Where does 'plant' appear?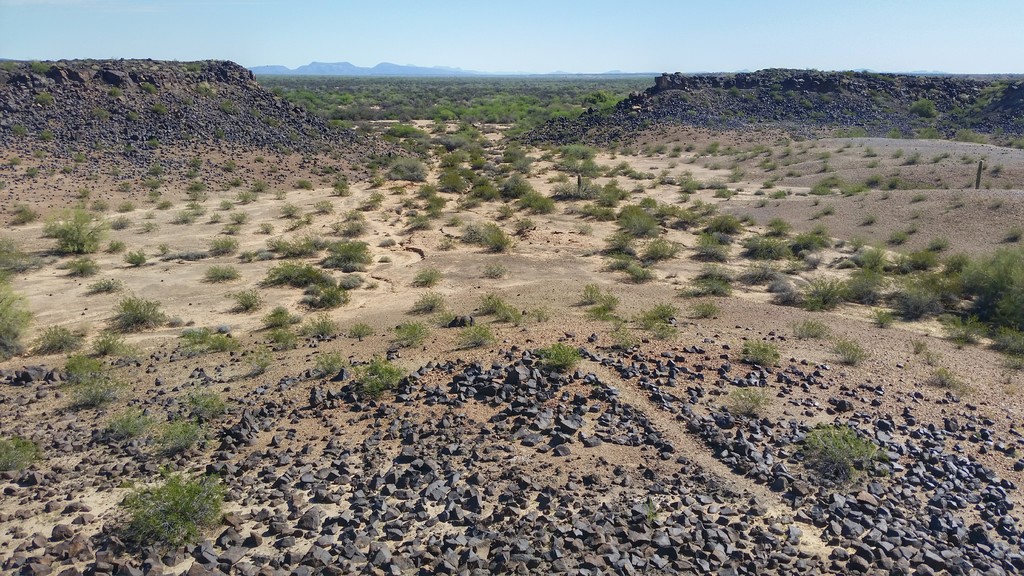
Appears at Rect(303, 285, 358, 309).
